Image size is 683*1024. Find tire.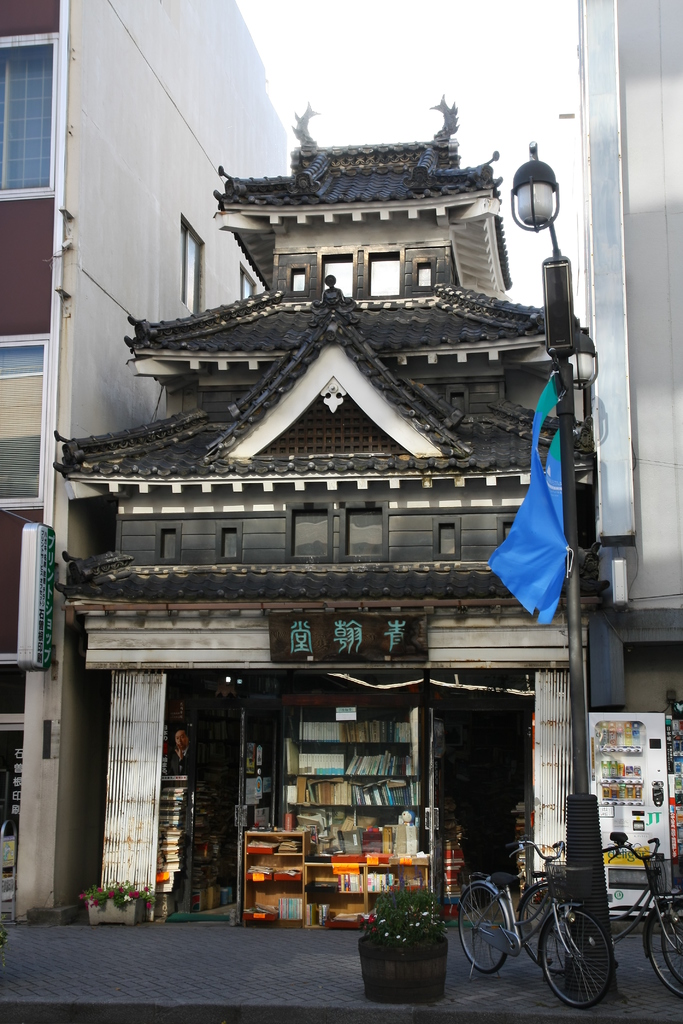
452 881 516 972.
